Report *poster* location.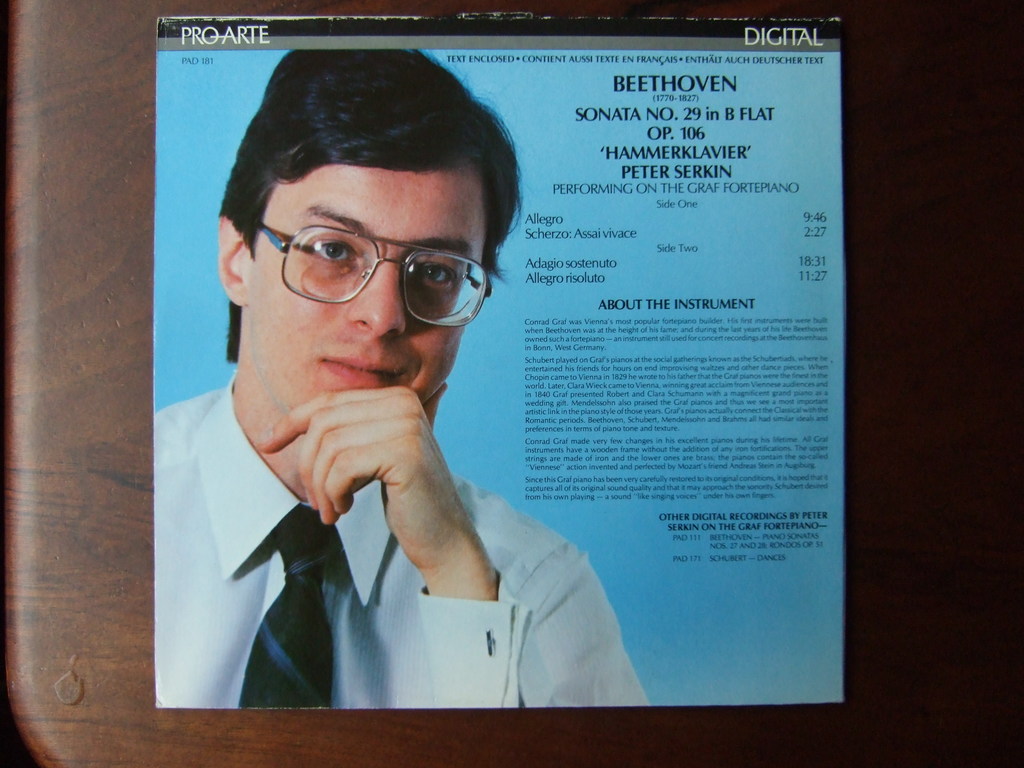
Report: {"x1": 148, "y1": 13, "x2": 845, "y2": 711}.
